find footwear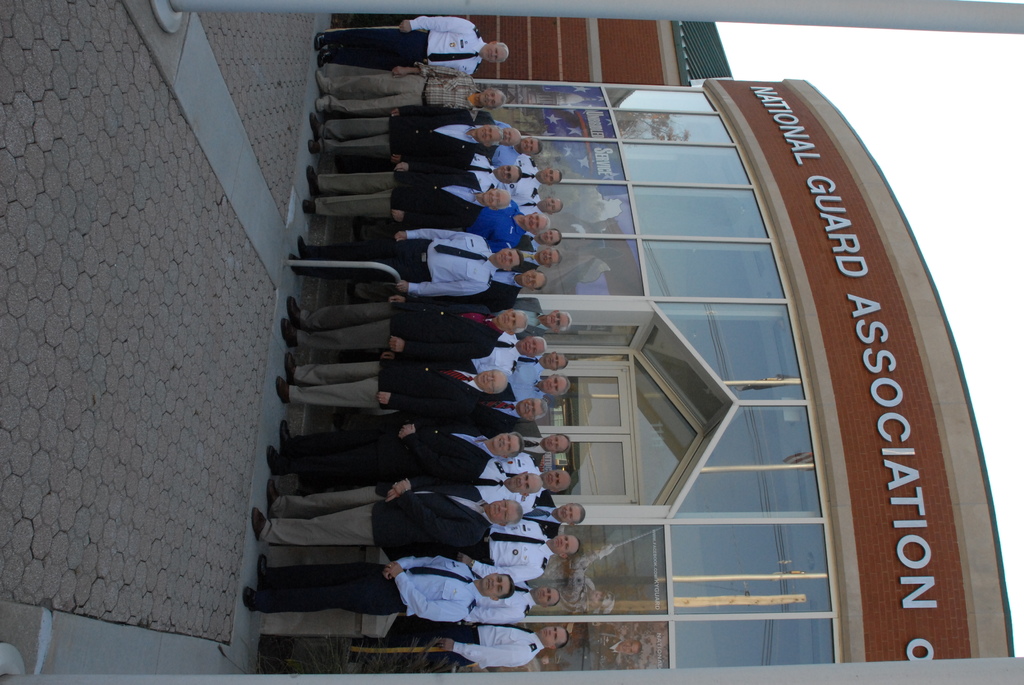
select_region(291, 255, 301, 276)
